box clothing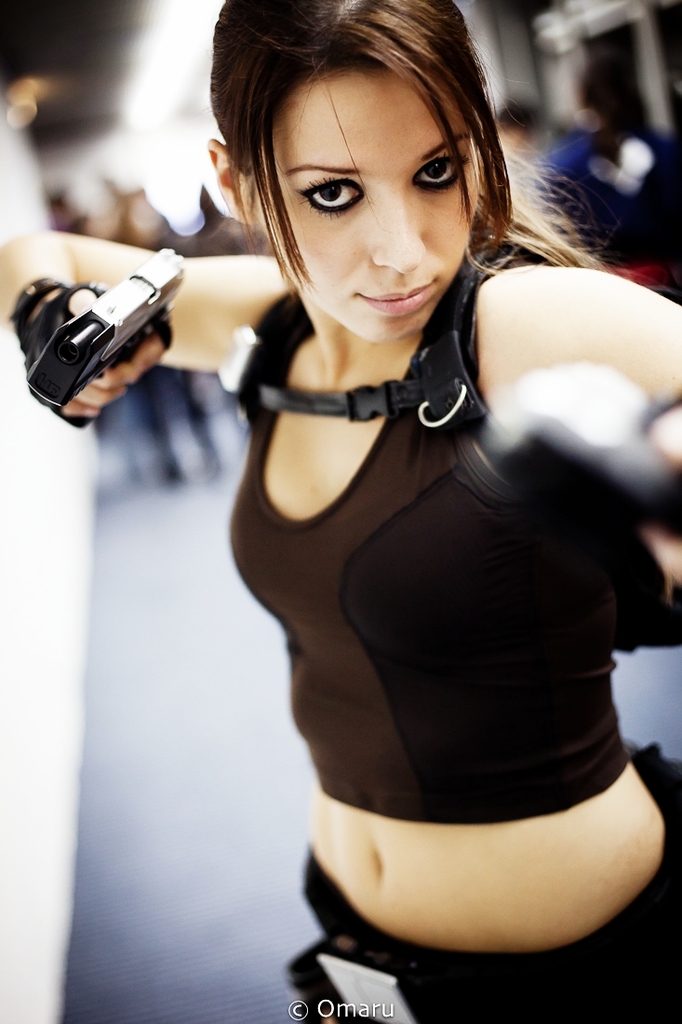
[192, 197, 662, 937]
